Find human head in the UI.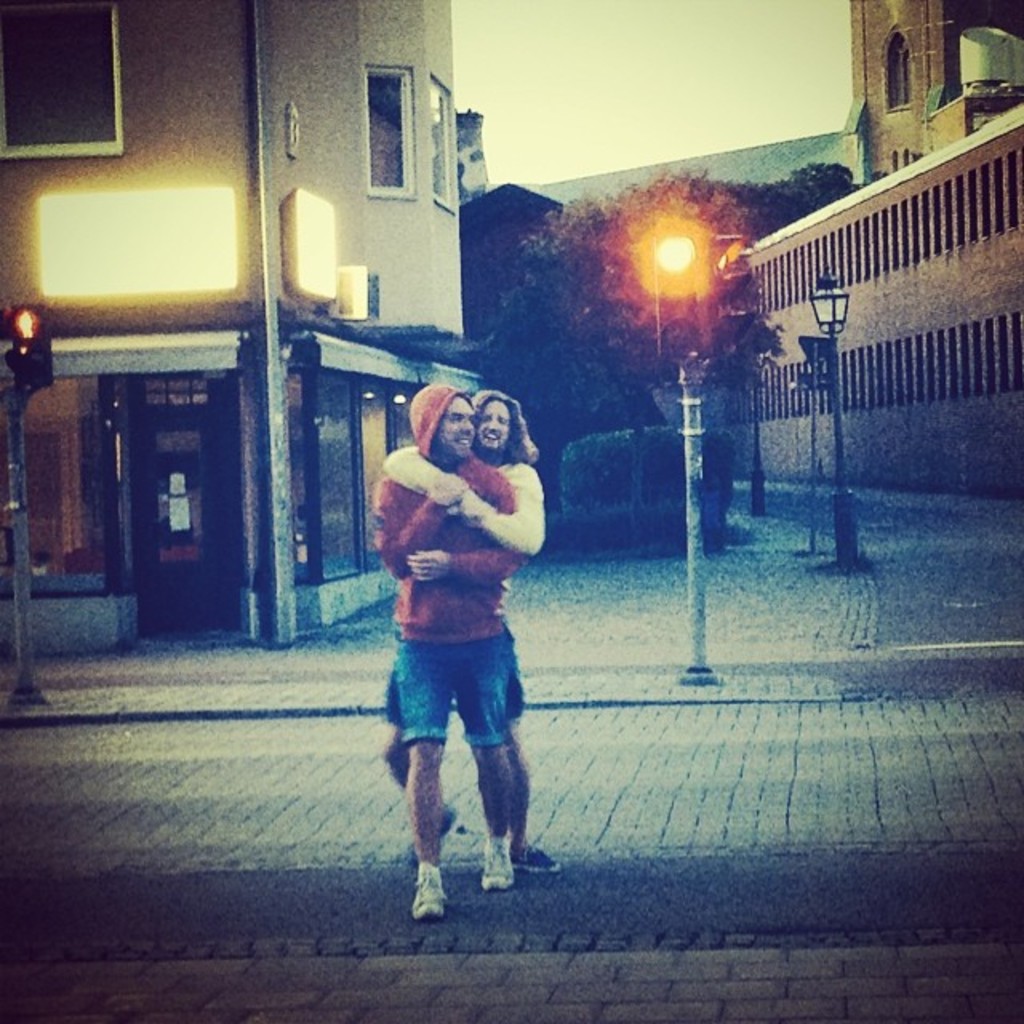
UI element at pyautogui.locateOnScreen(467, 389, 525, 461).
